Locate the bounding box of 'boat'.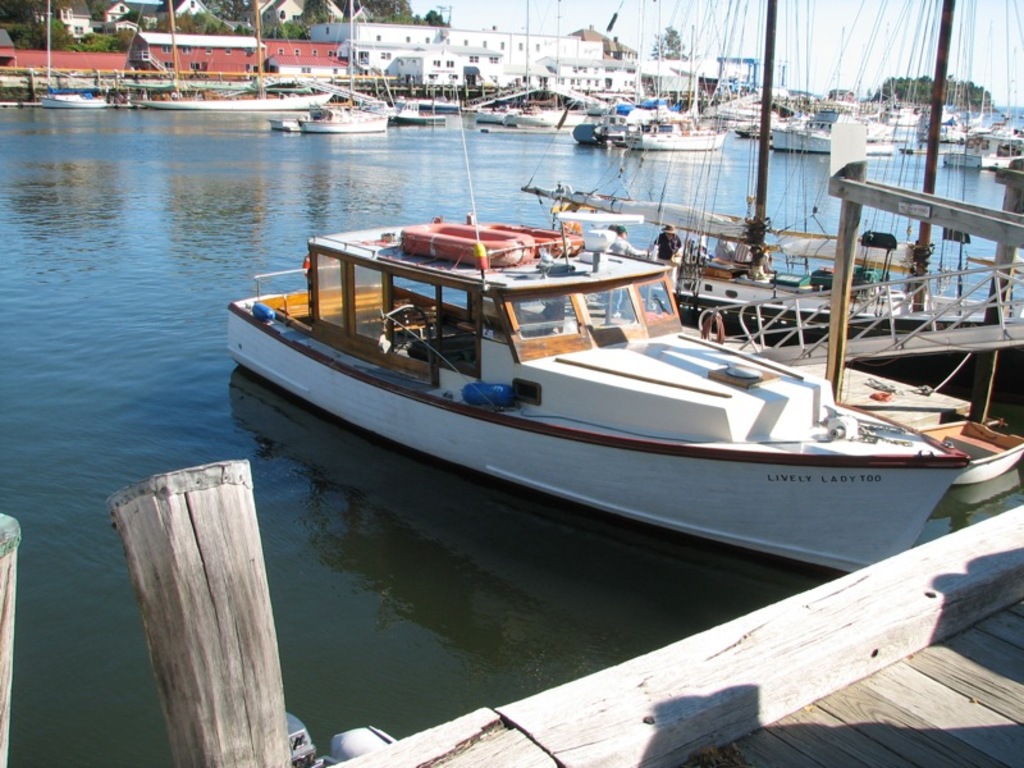
Bounding box: 29/86/122/110.
